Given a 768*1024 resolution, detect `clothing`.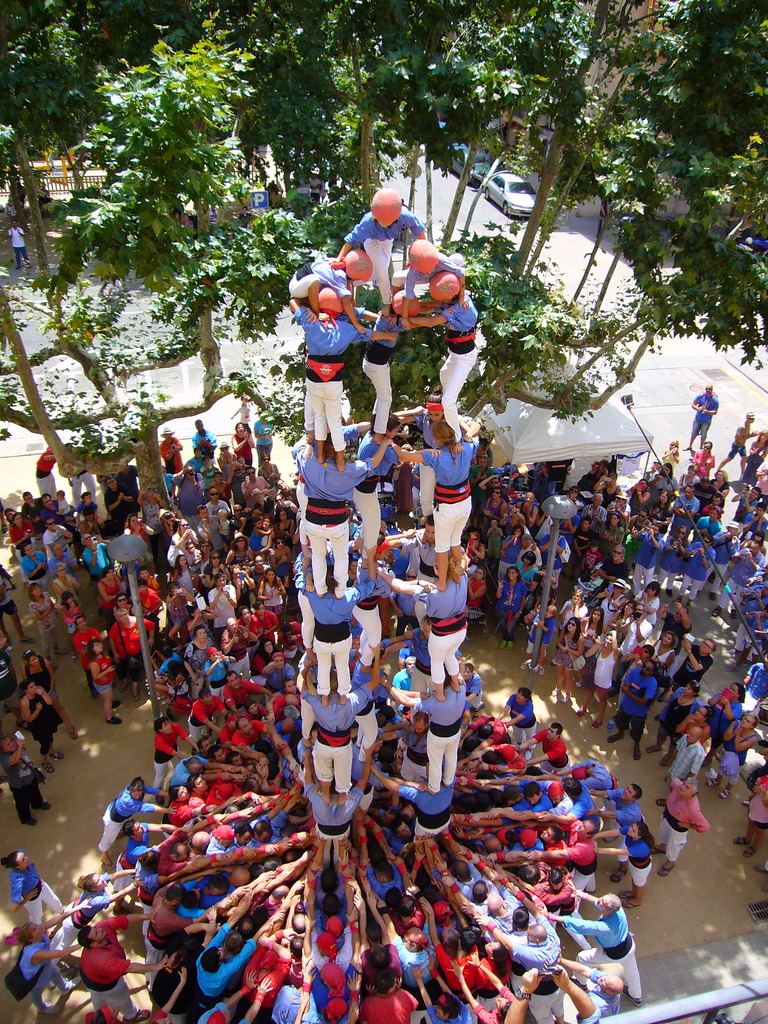
(x1=22, y1=496, x2=43, y2=535).
